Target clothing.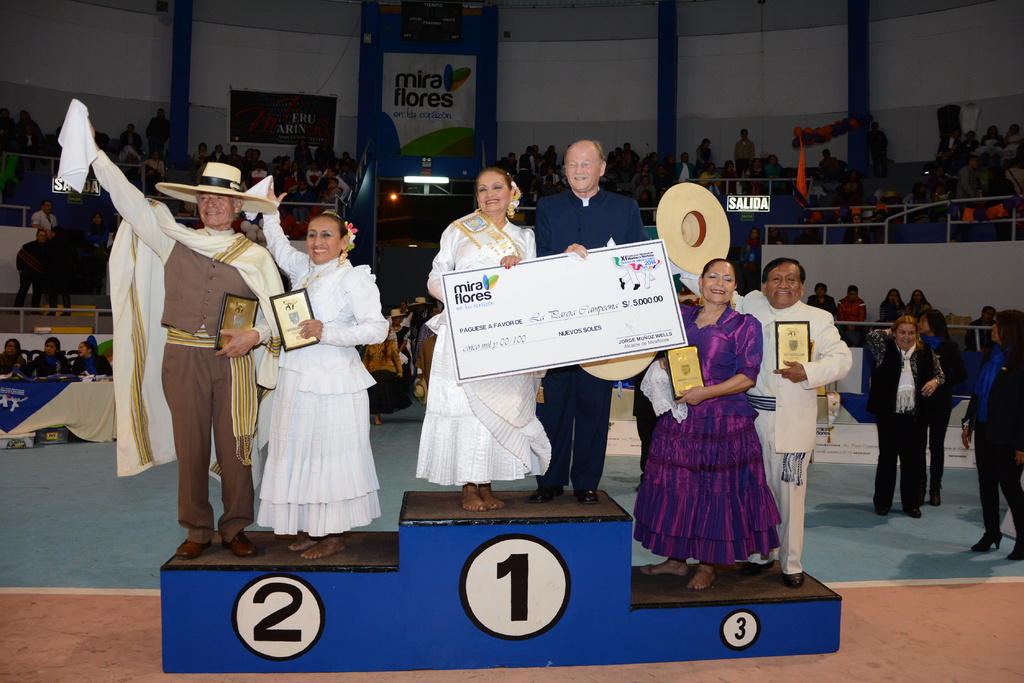
Target region: (31,207,60,230).
